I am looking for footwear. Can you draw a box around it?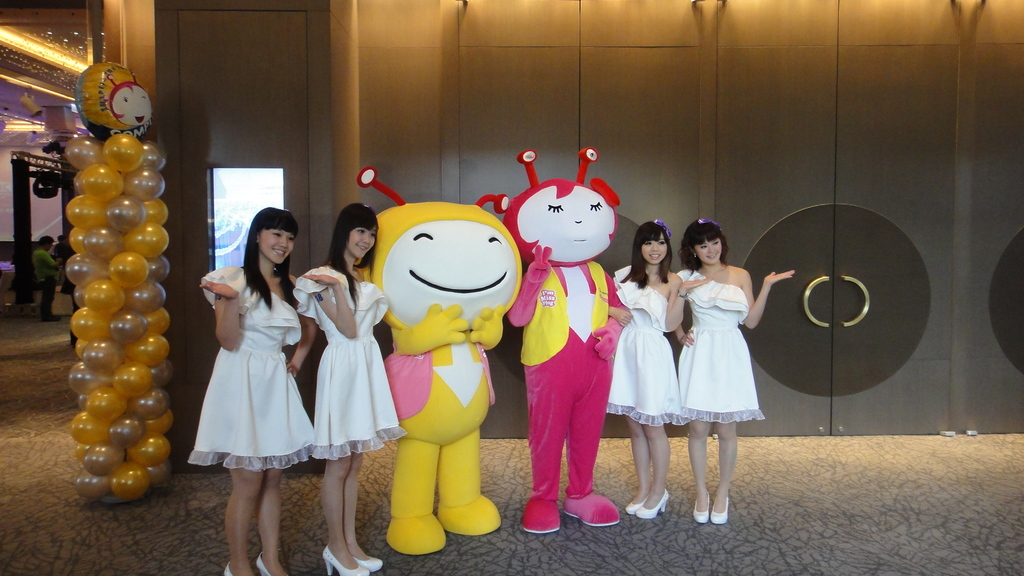
Sure, the bounding box is x1=323 y1=545 x2=366 y2=575.
